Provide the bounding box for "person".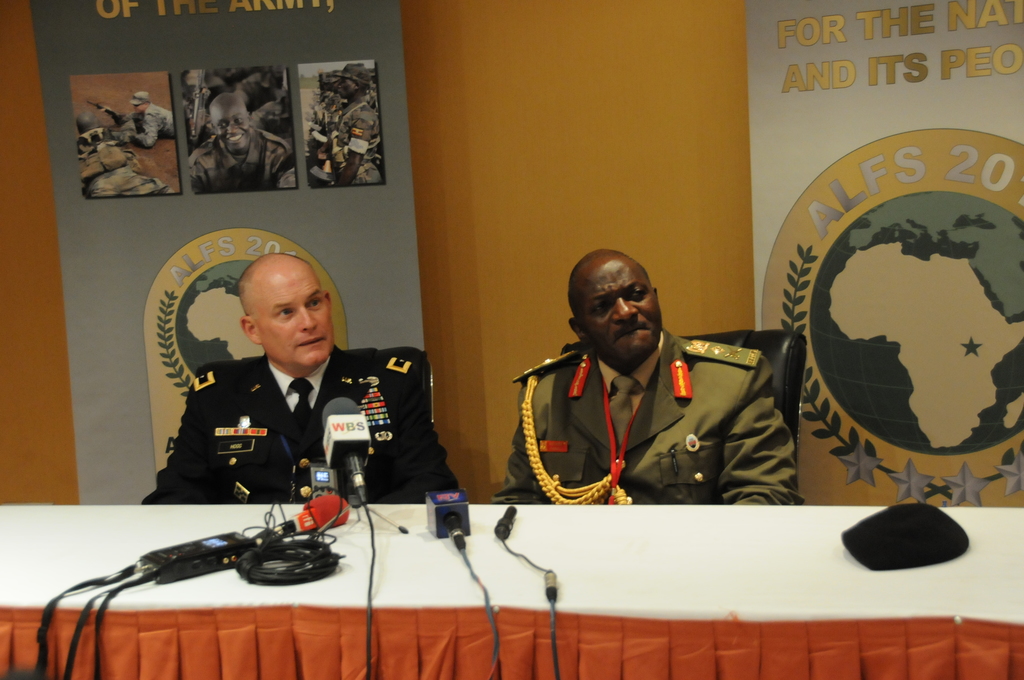
bbox(522, 241, 788, 540).
